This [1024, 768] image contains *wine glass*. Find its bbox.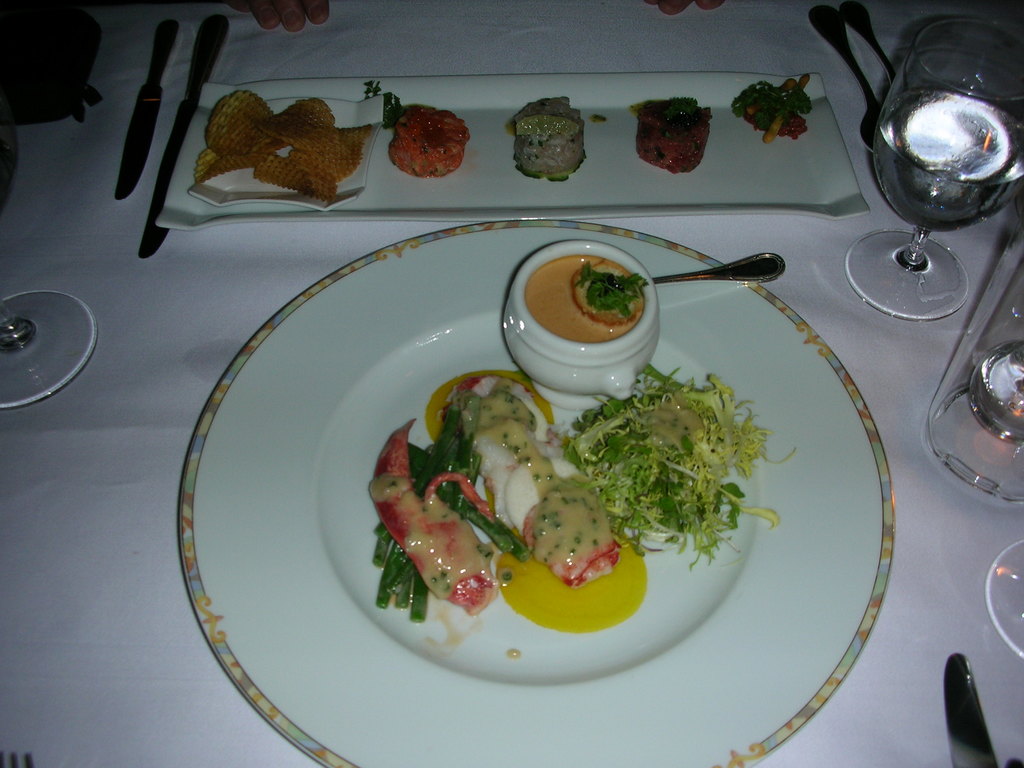
locate(0, 299, 92, 410).
